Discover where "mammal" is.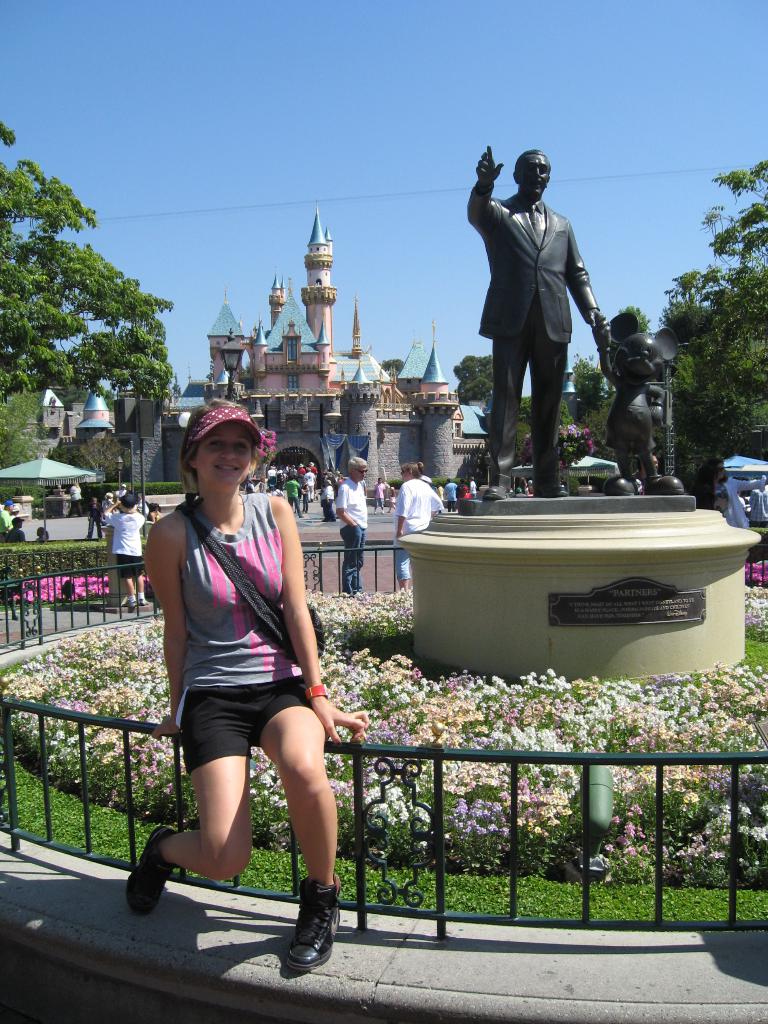
Discovered at [384, 481, 399, 512].
